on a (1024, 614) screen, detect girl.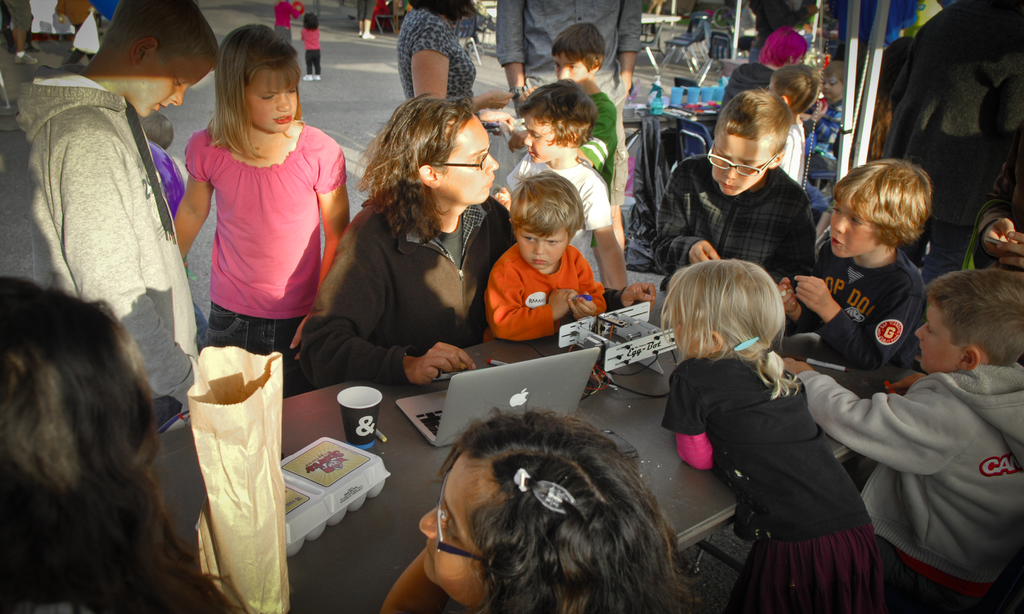
[274, 0, 305, 44].
